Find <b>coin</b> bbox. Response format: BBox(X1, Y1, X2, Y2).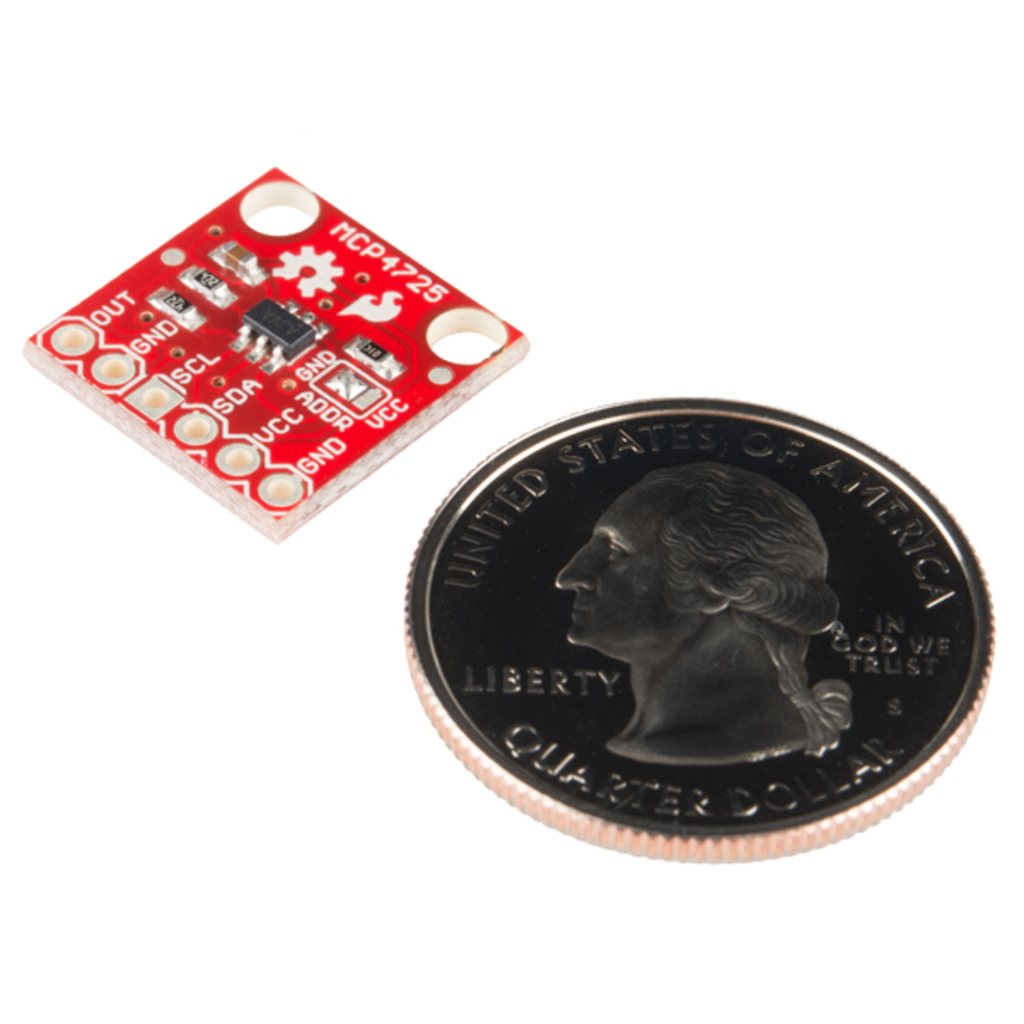
BBox(401, 386, 1002, 864).
